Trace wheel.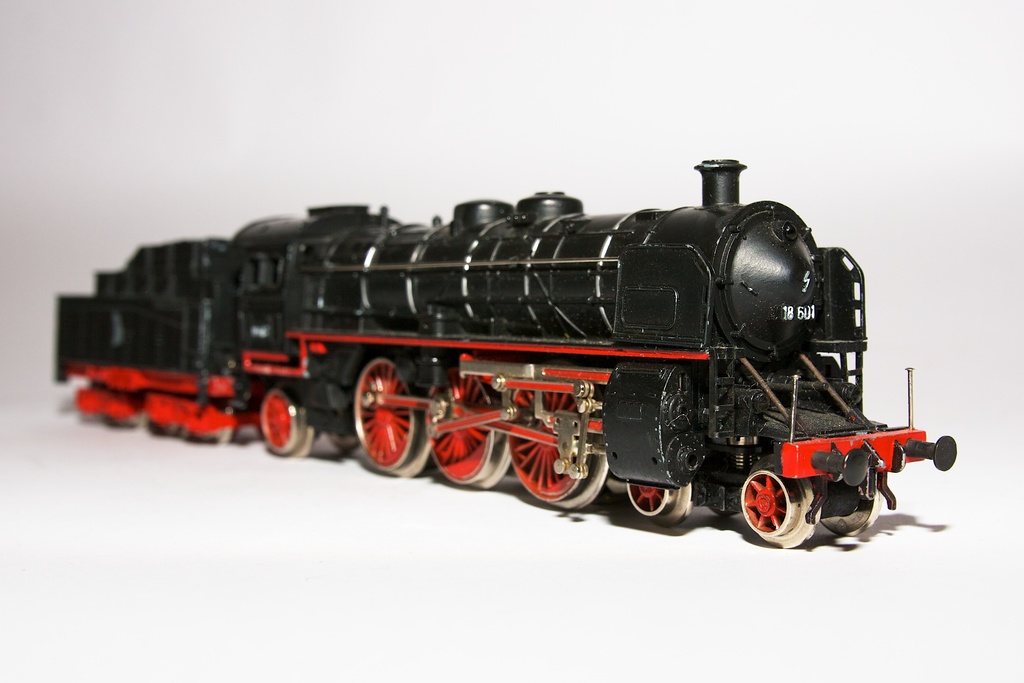
Traced to [492,377,612,500].
